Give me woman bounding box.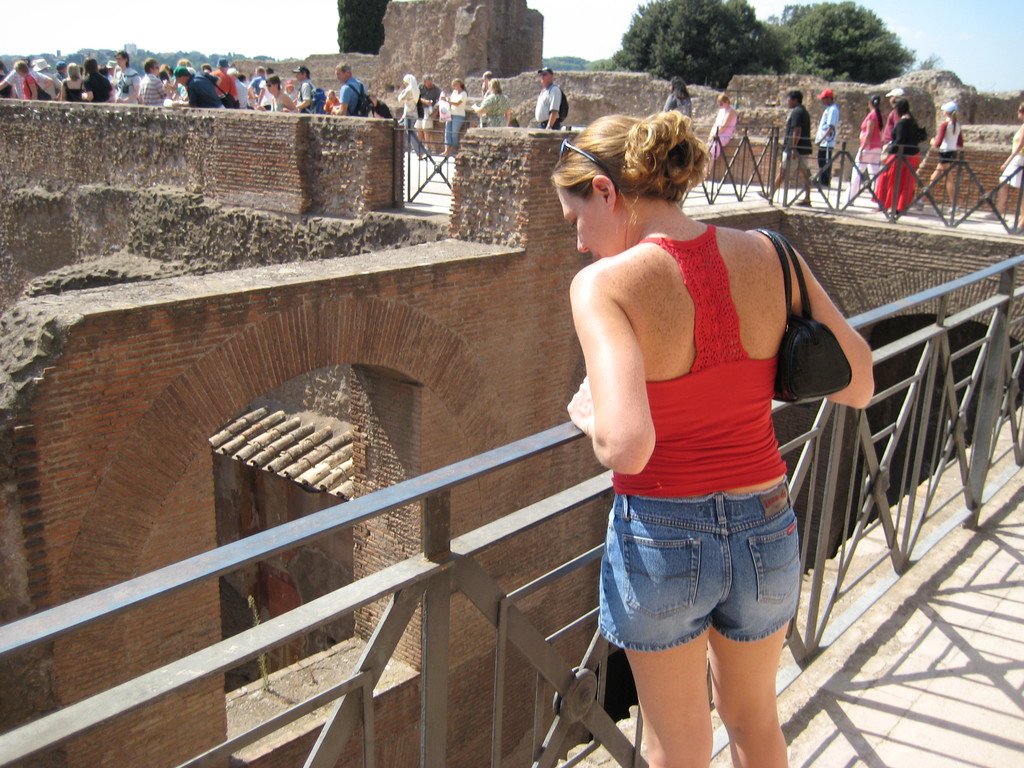
(472, 81, 511, 128).
